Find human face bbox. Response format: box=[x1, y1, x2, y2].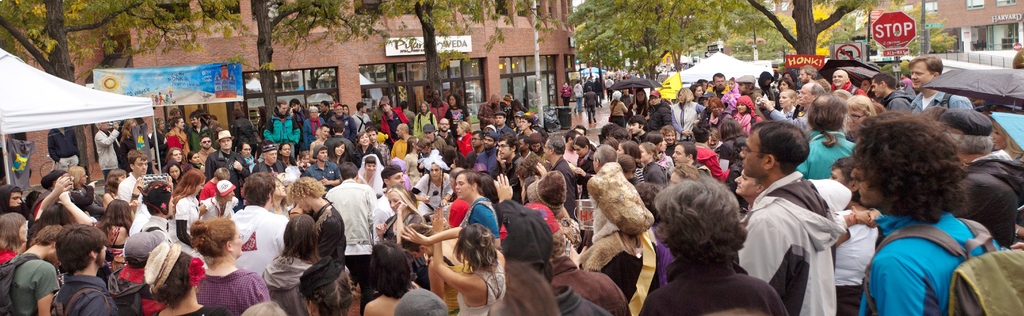
box=[853, 151, 882, 208].
